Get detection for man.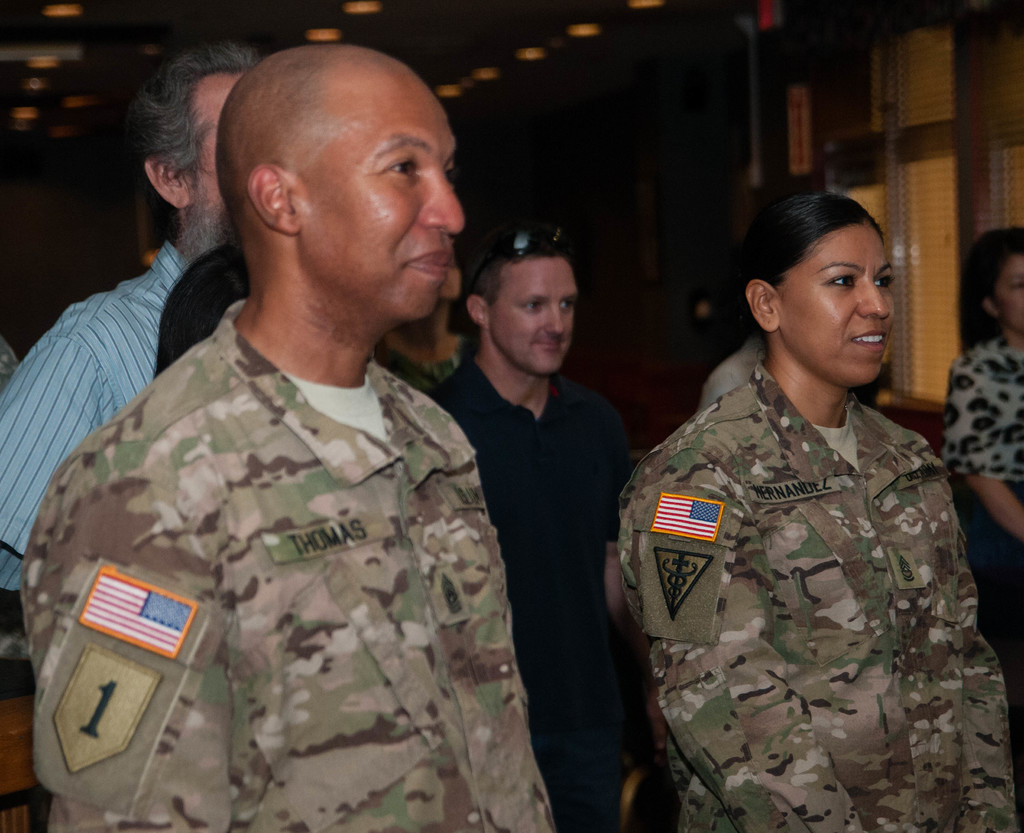
Detection: [426, 221, 636, 829].
